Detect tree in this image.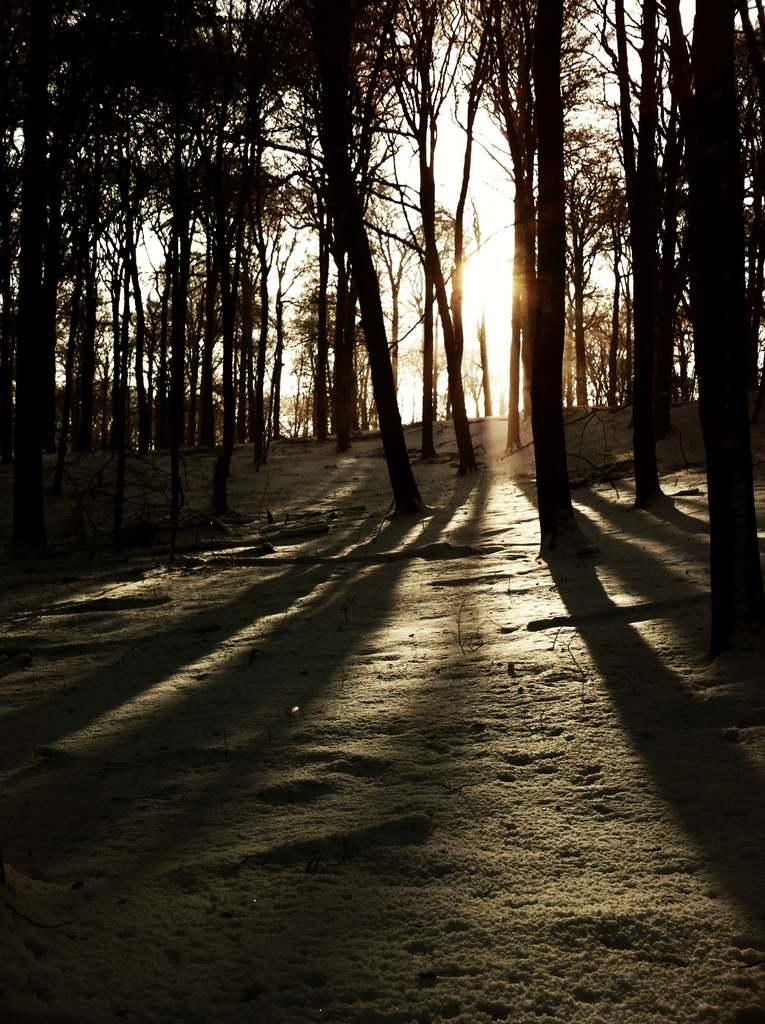
Detection: [592,0,764,649].
